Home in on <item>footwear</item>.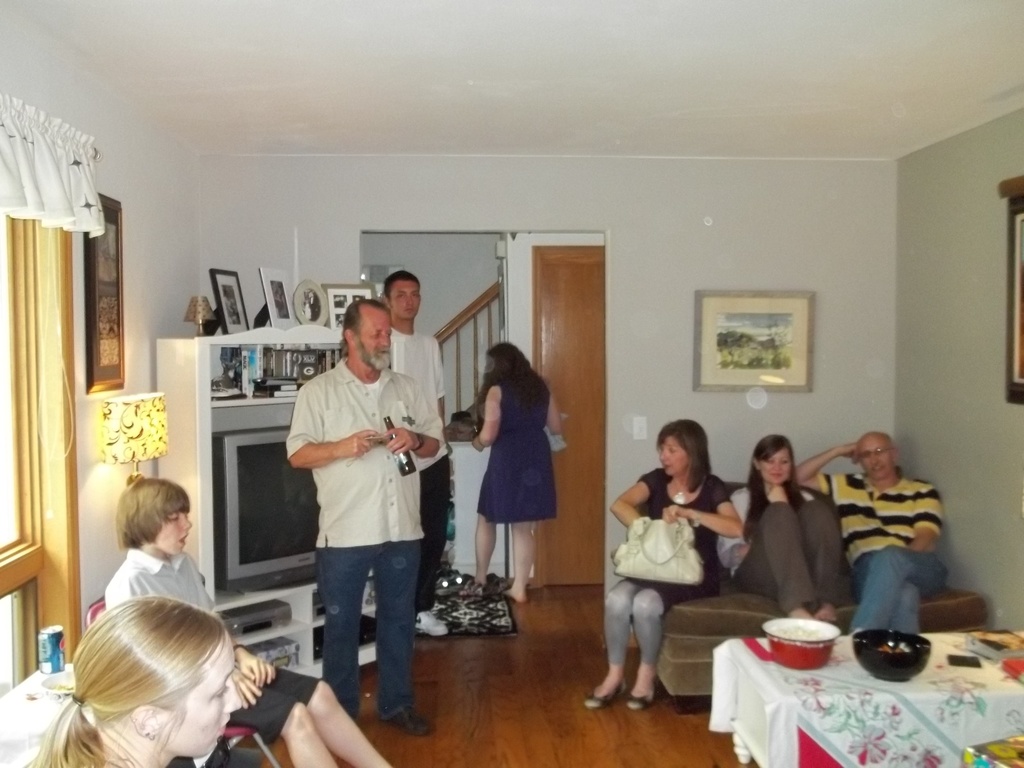
Homed in at 390:705:431:737.
